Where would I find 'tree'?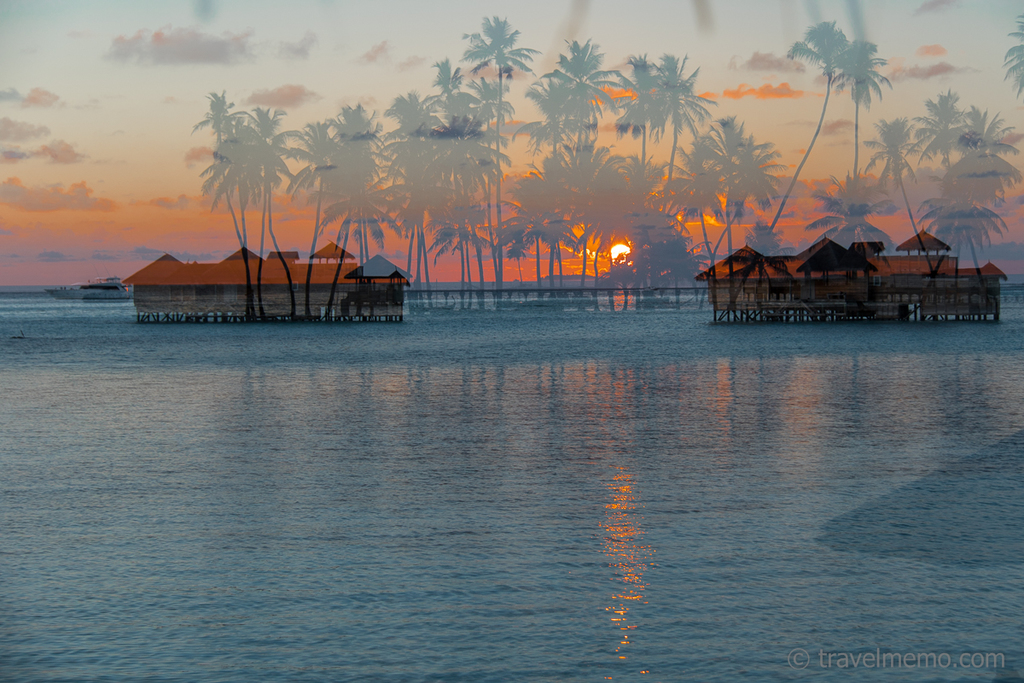
At Rect(730, 13, 900, 315).
